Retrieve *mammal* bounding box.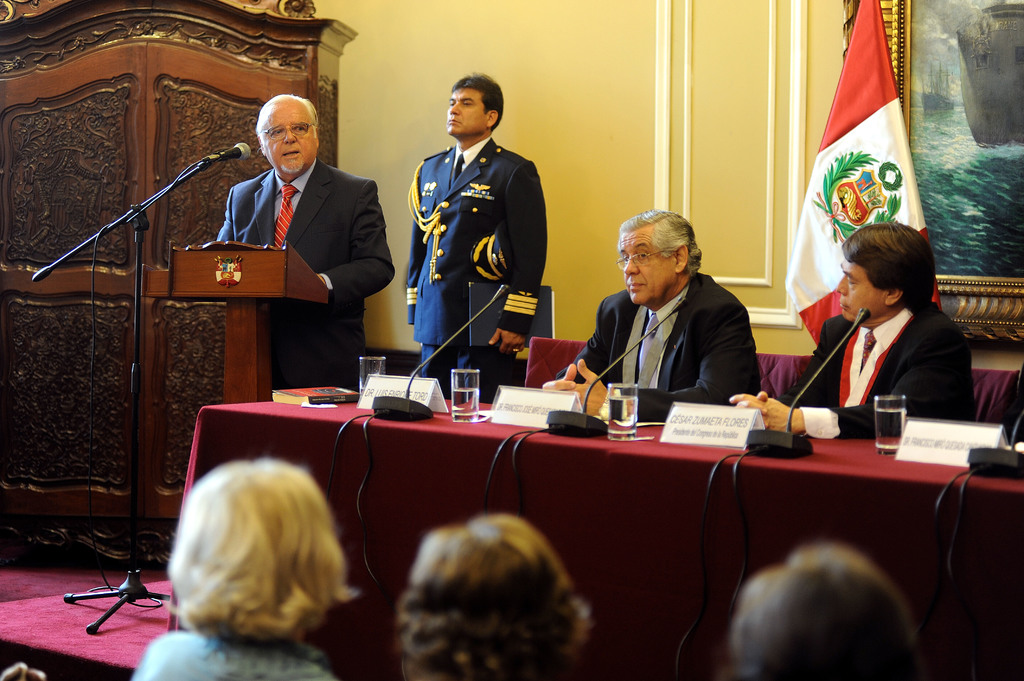
Bounding box: (401, 73, 546, 402).
